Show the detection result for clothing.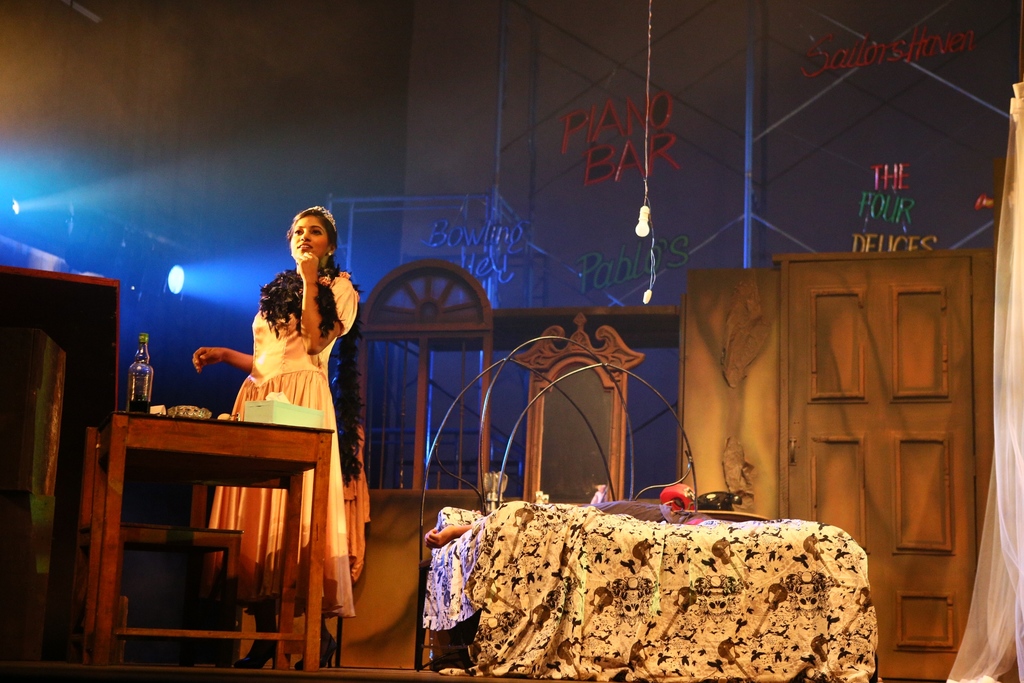
x1=597, y1=498, x2=709, y2=531.
